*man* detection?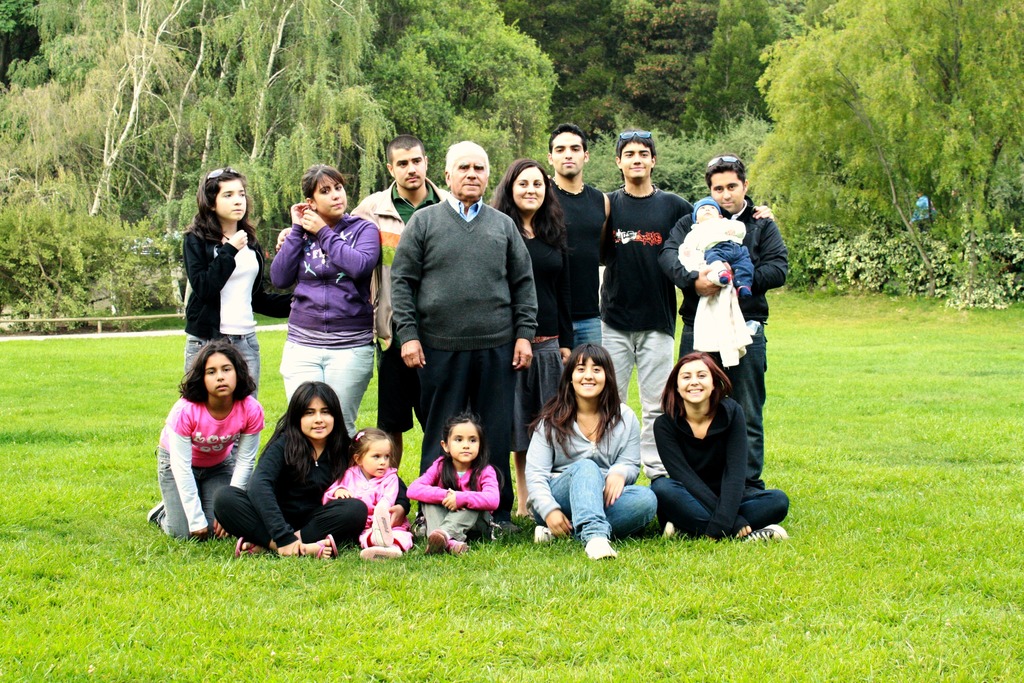
region(388, 138, 540, 539)
